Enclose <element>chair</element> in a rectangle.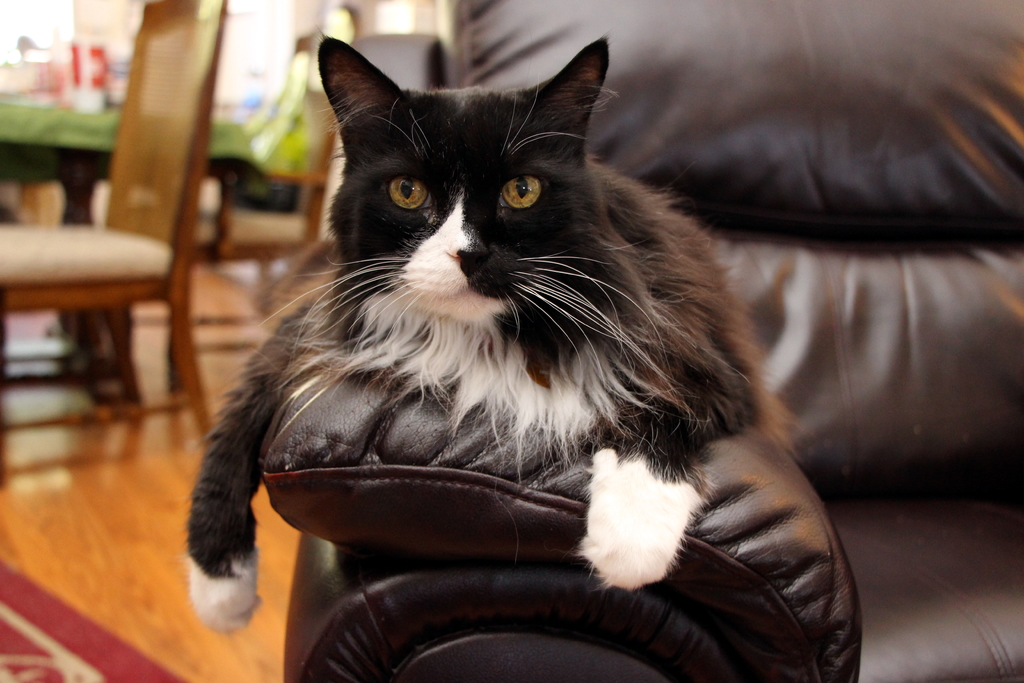
[left=0, top=0, right=225, bottom=488].
